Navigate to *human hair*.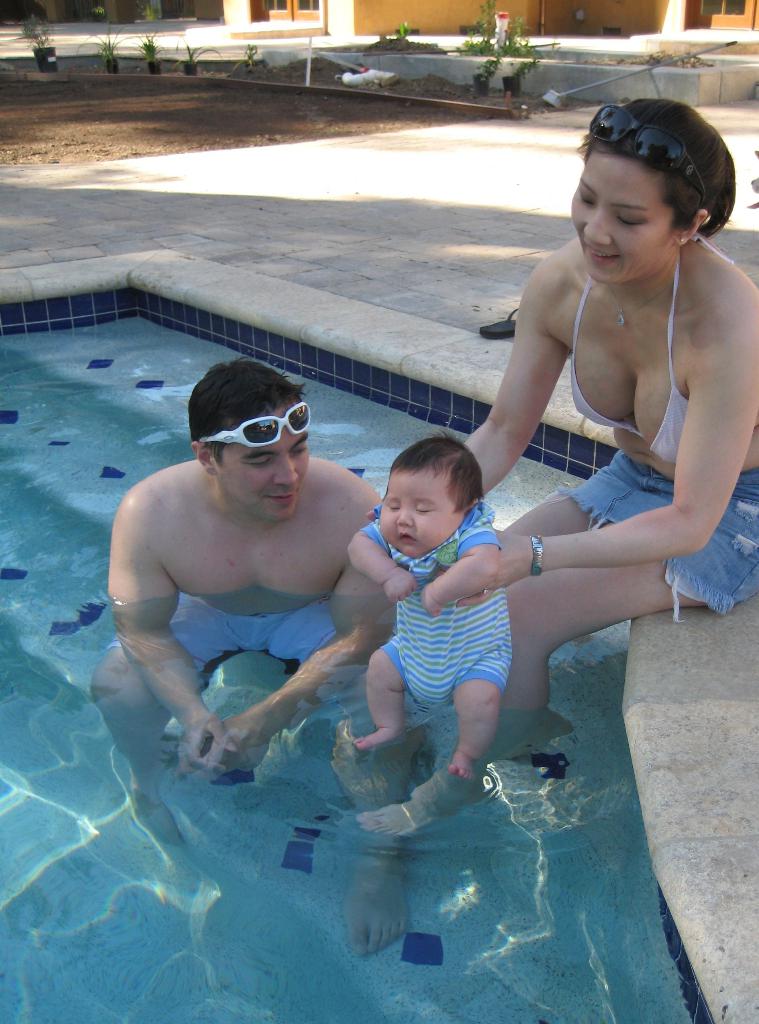
Navigation target: l=393, t=423, r=498, b=515.
